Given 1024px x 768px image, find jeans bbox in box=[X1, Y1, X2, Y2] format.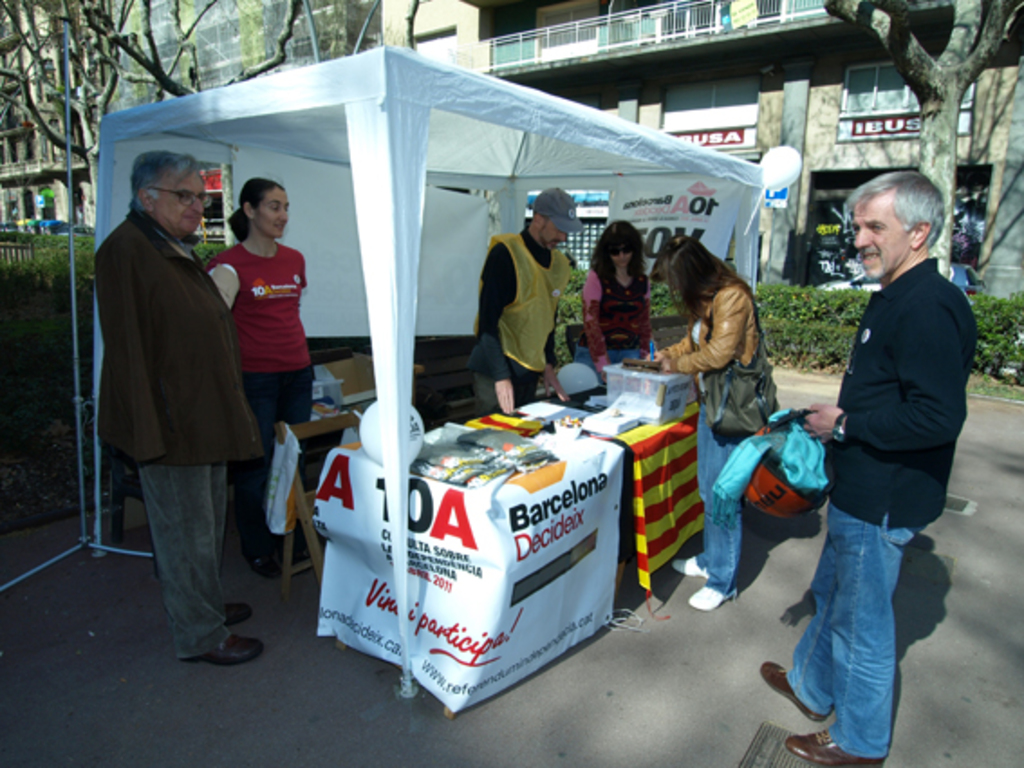
box=[695, 403, 749, 595].
